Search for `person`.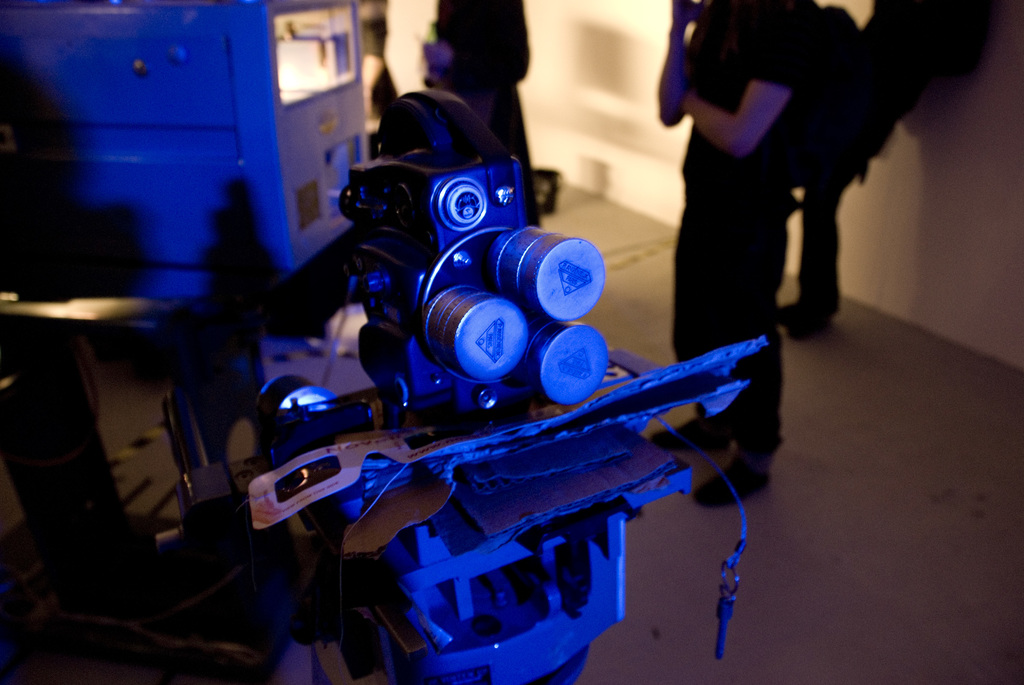
Found at BBox(417, 0, 544, 227).
